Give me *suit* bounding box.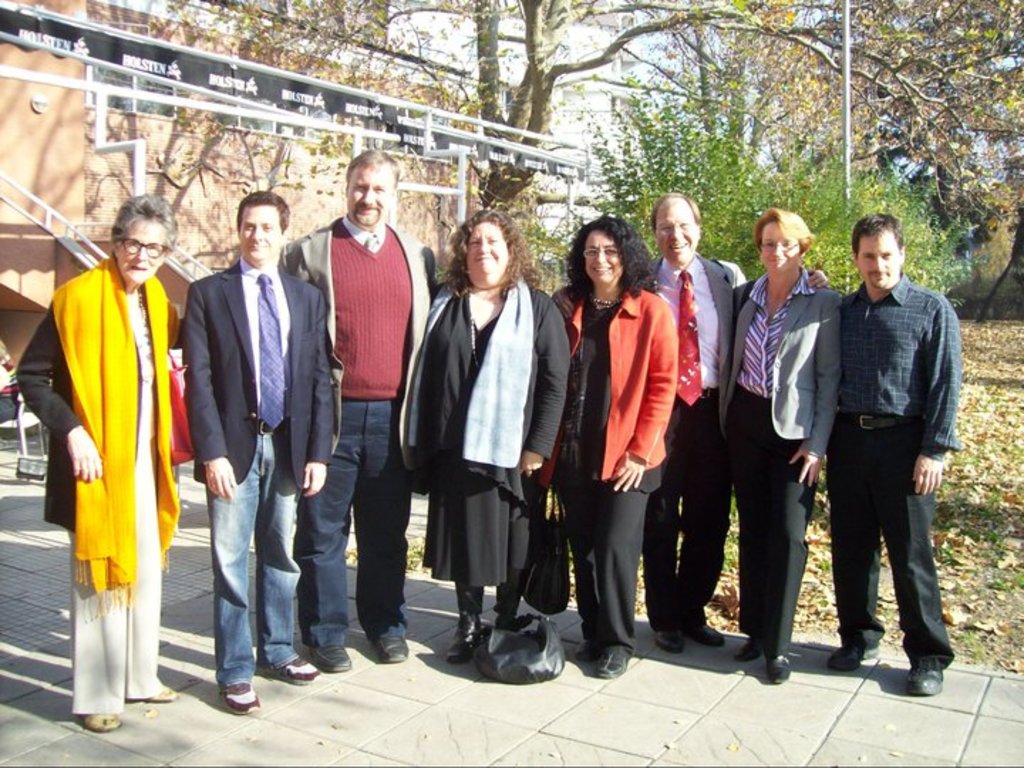
[428,240,559,656].
